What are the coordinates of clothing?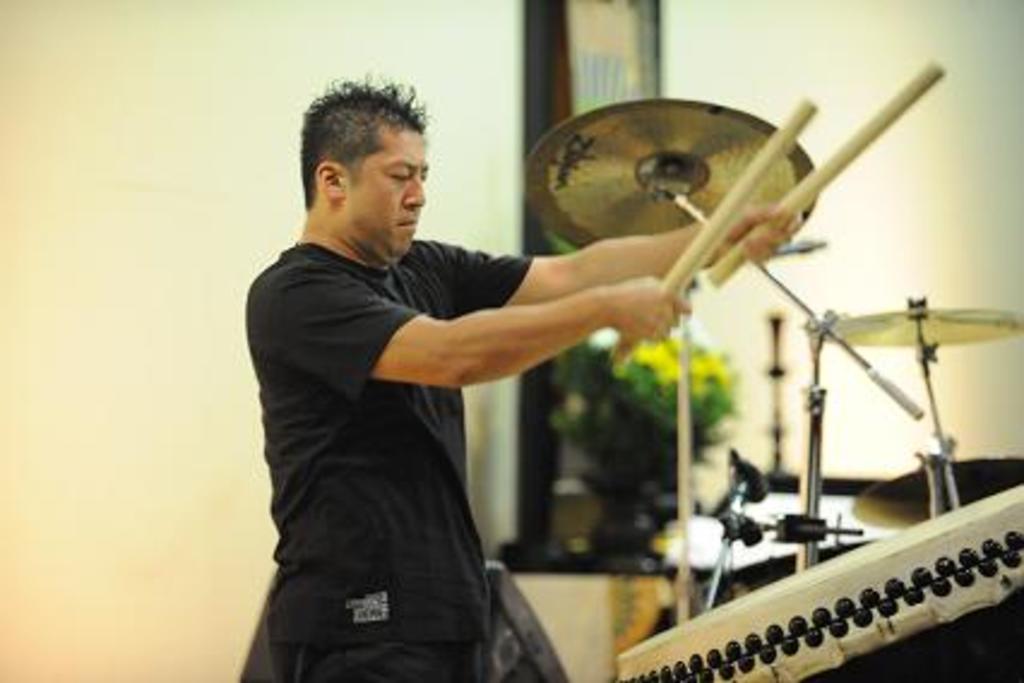
233, 149, 555, 661.
